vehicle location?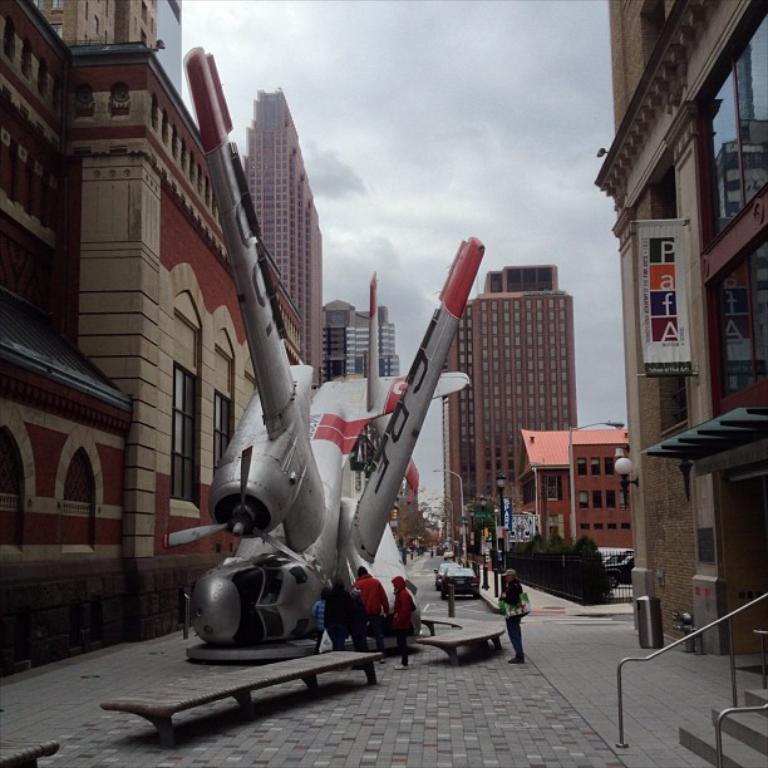
(607,553,646,592)
